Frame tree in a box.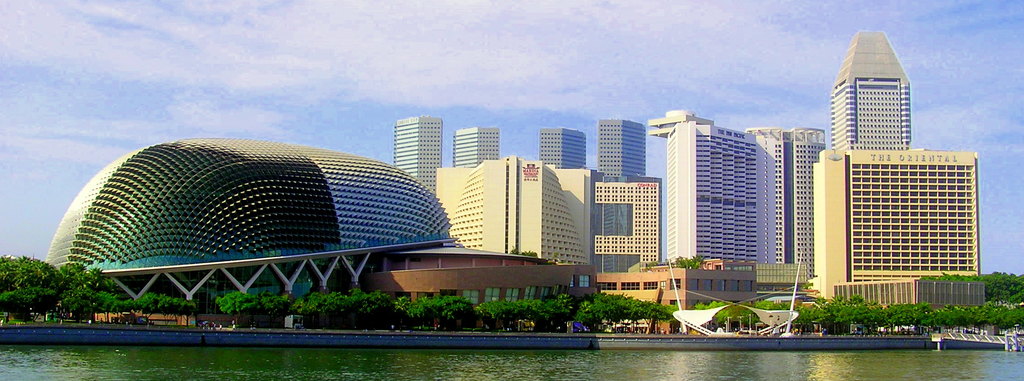
[x1=989, y1=301, x2=1023, y2=337].
